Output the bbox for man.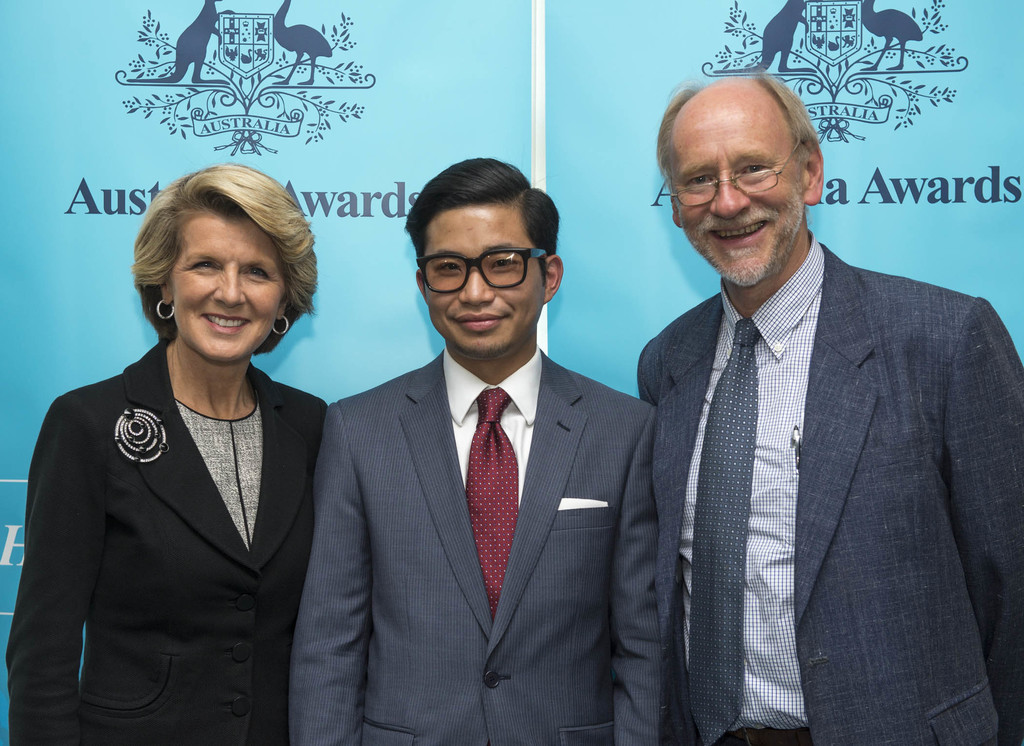
region(601, 71, 1007, 745).
